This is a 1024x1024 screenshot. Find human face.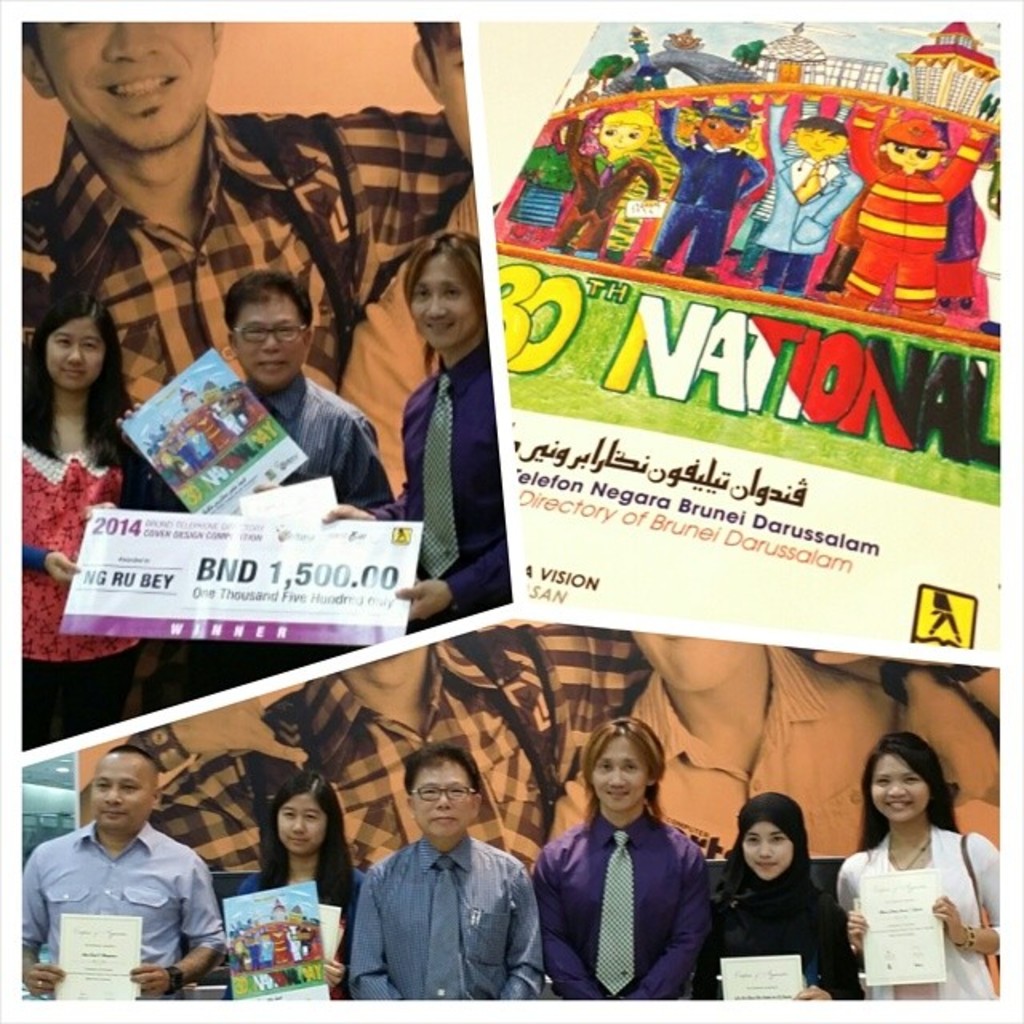
Bounding box: (x1=413, y1=258, x2=485, y2=347).
